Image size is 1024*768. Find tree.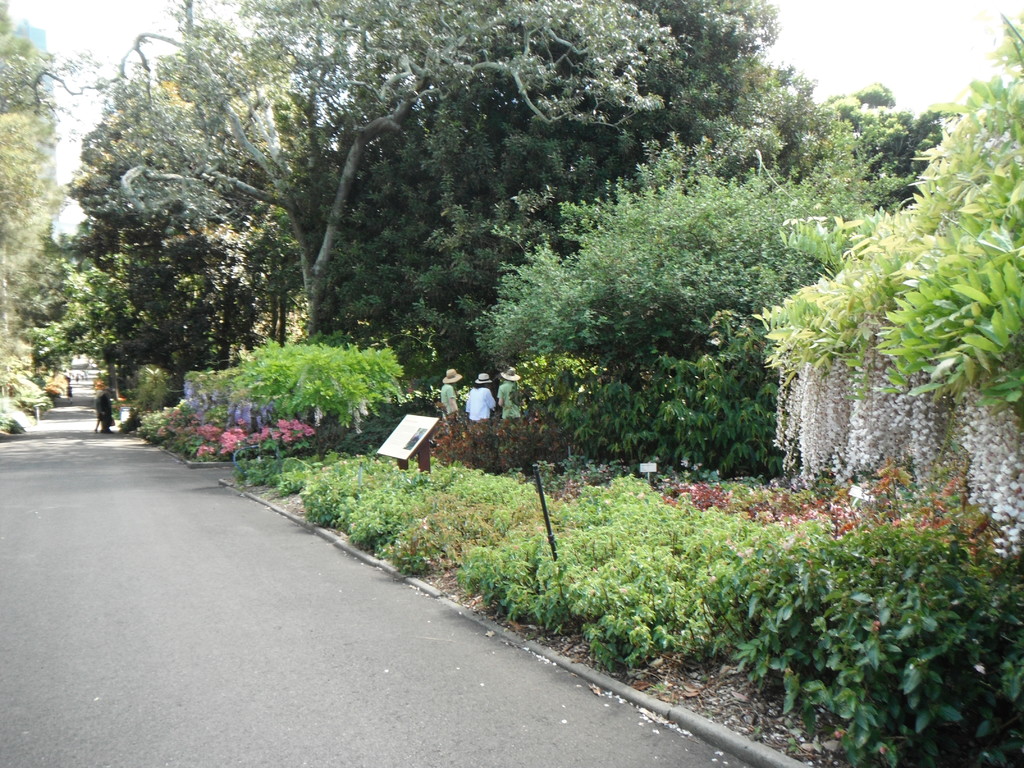
box=[0, 0, 69, 410].
